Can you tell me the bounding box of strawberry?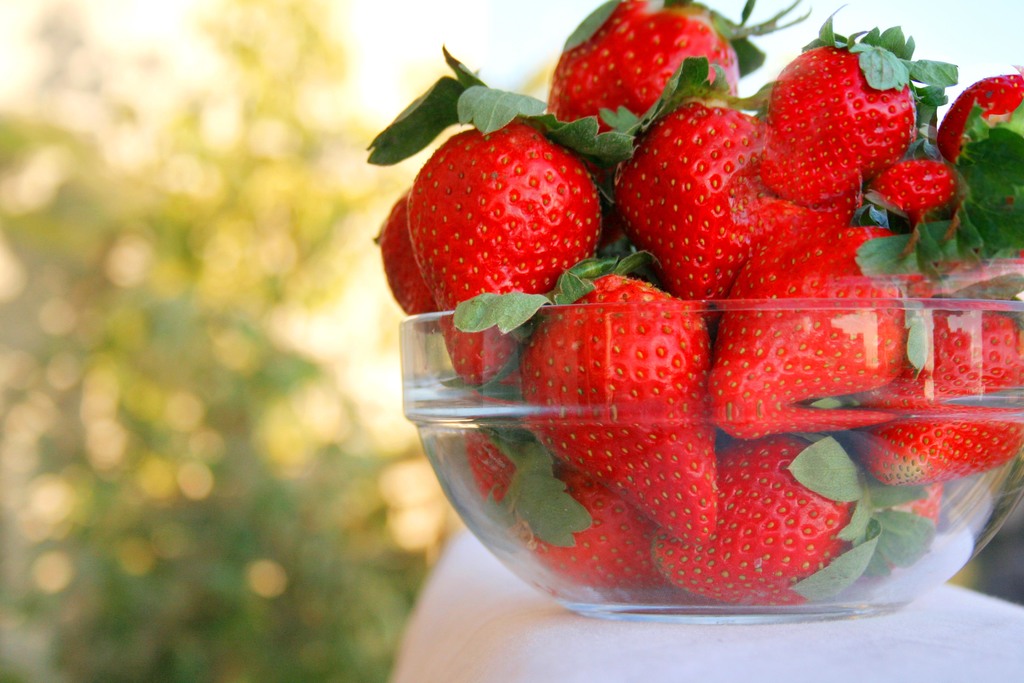
left=454, top=236, right=727, bottom=544.
